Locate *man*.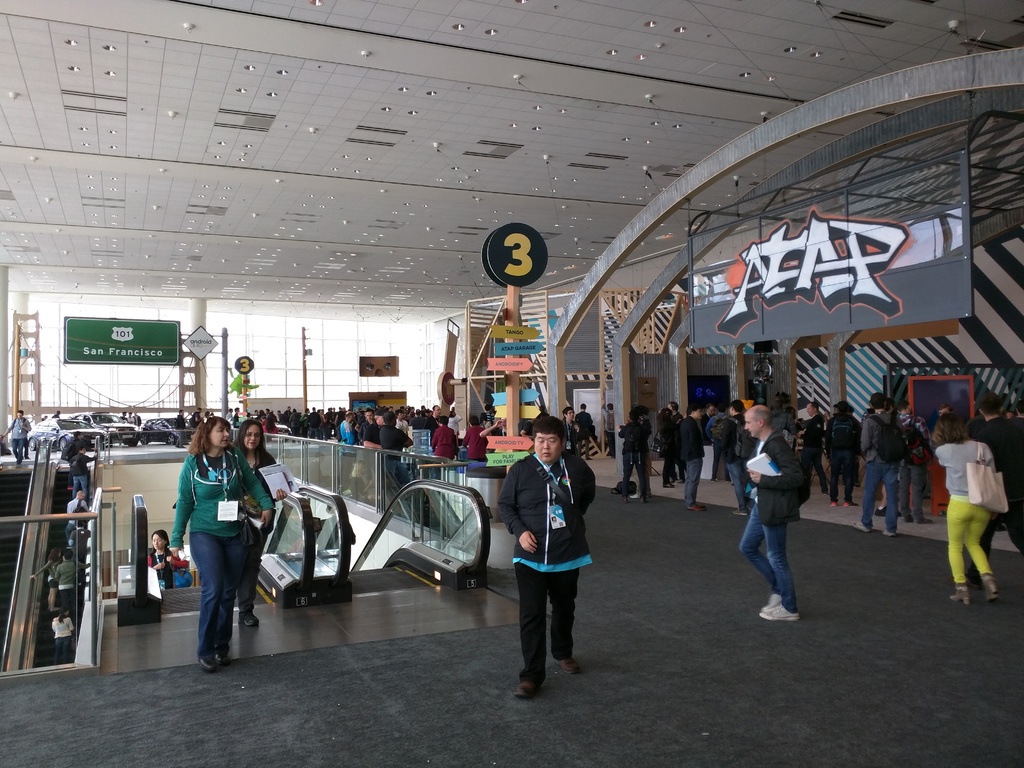
Bounding box: 657/401/684/485.
